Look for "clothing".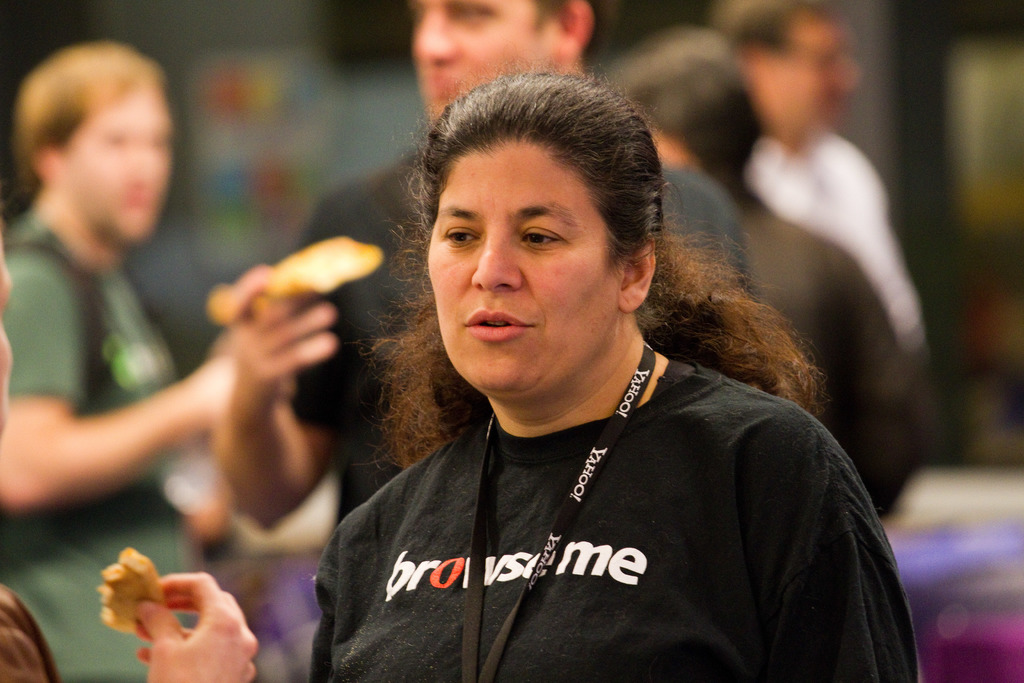
Found: (x1=0, y1=210, x2=226, y2=682).
